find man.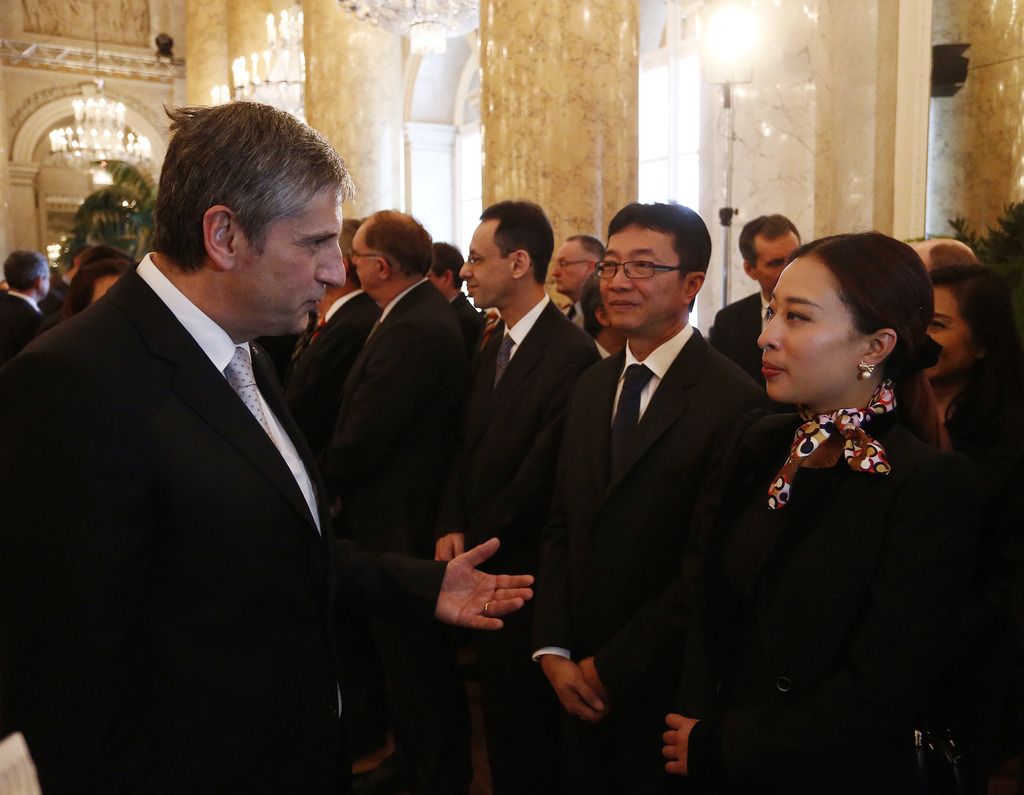
688 193 790 397.
